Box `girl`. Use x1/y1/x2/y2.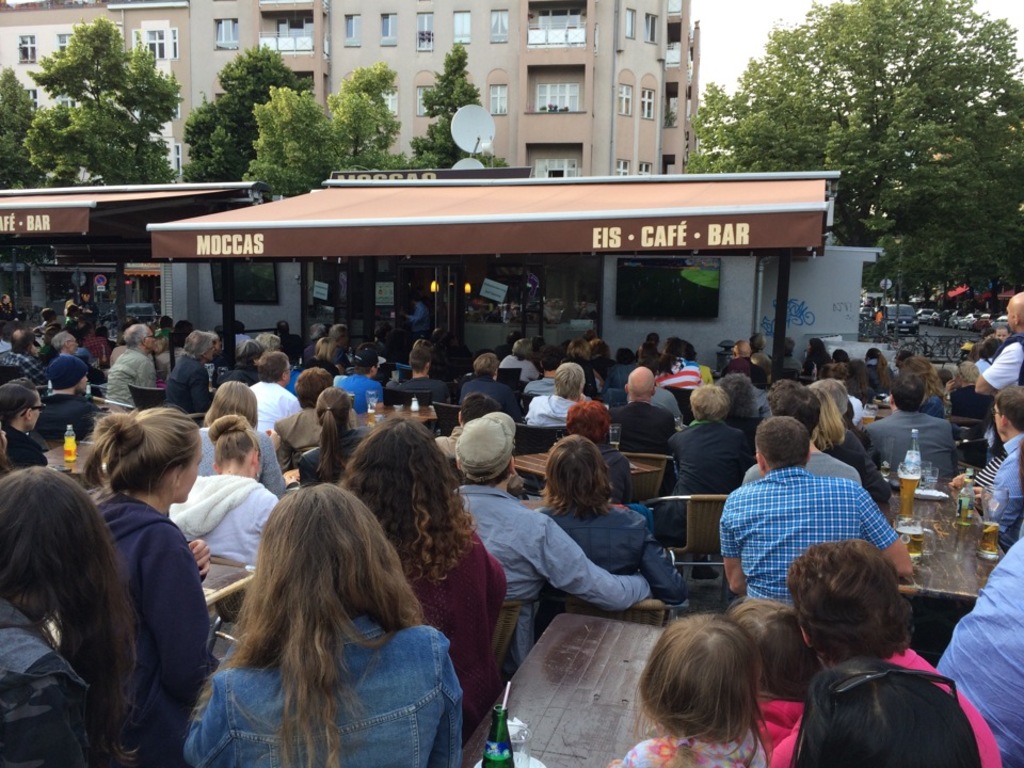
610/611/772/767.
